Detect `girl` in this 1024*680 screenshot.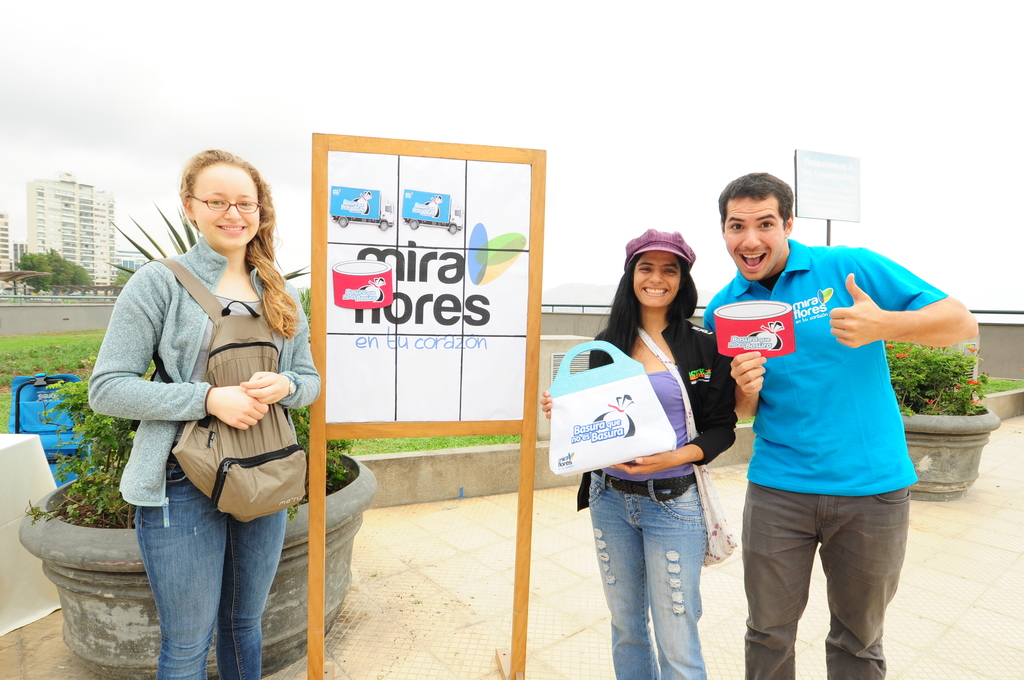
Detection: [left=84, top=145, right=324, bottom=679].
